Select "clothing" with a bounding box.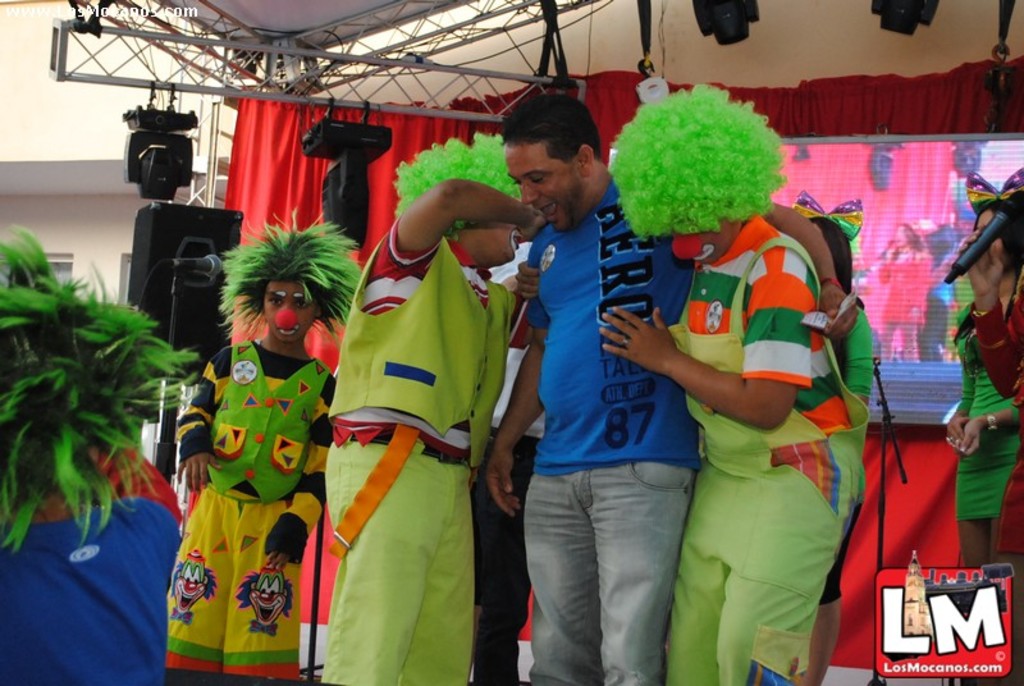
region(882, 251, 927, 316).
